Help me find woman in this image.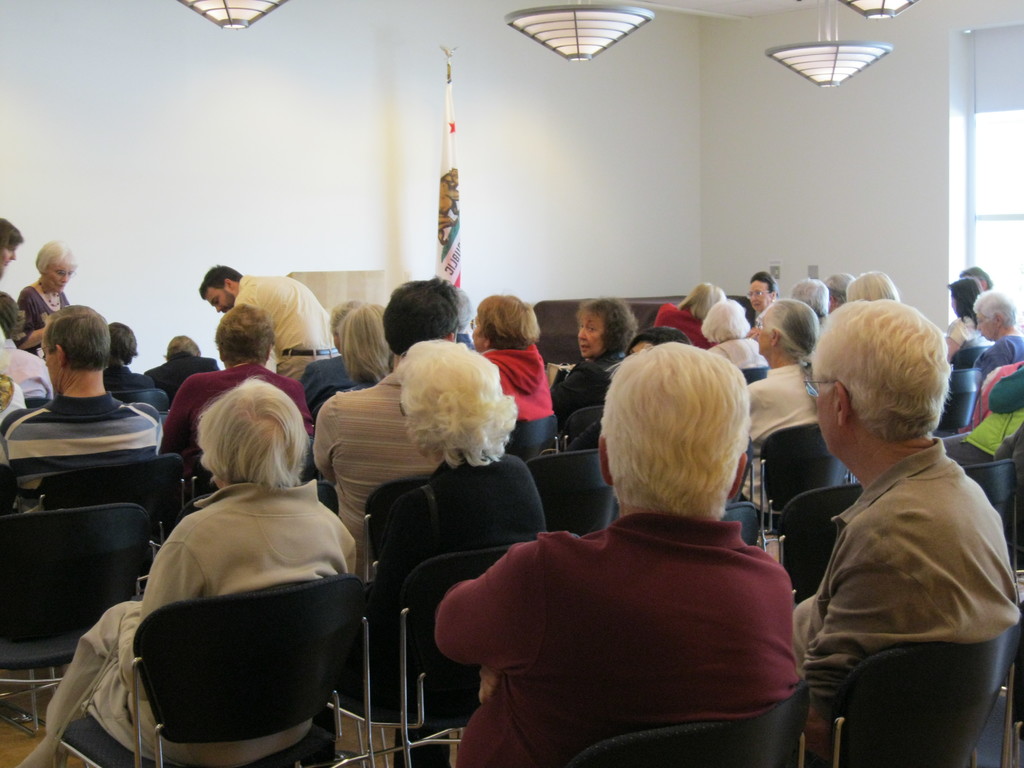
Found it: (left=19, top=239, right=77, bottom=358).
